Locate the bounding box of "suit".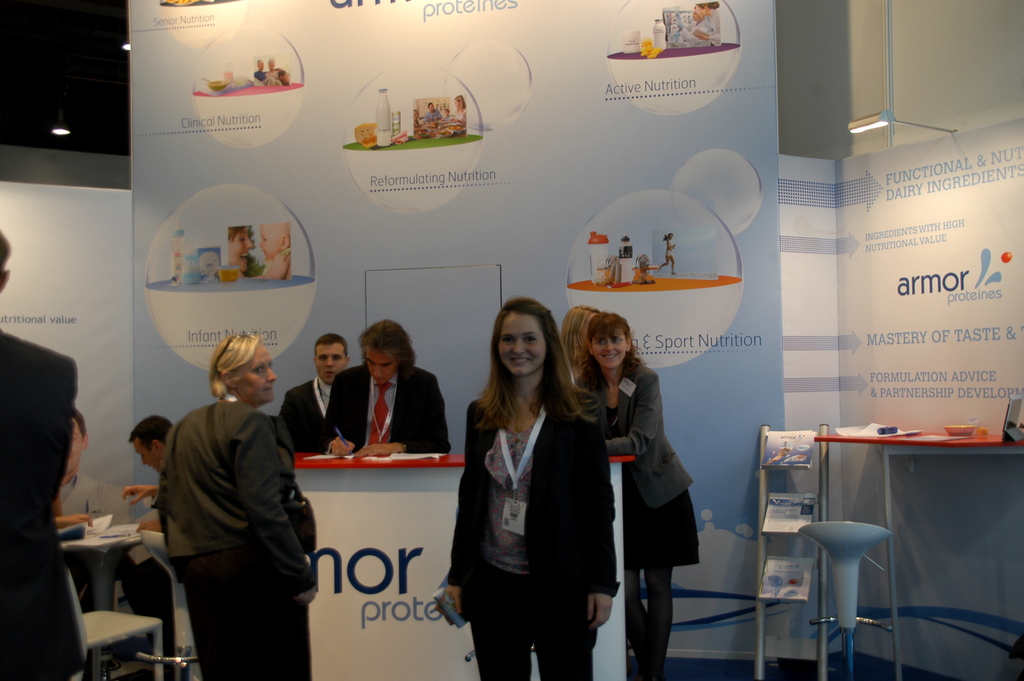
Bounding box: BBox(576, 357, 700, 565).
